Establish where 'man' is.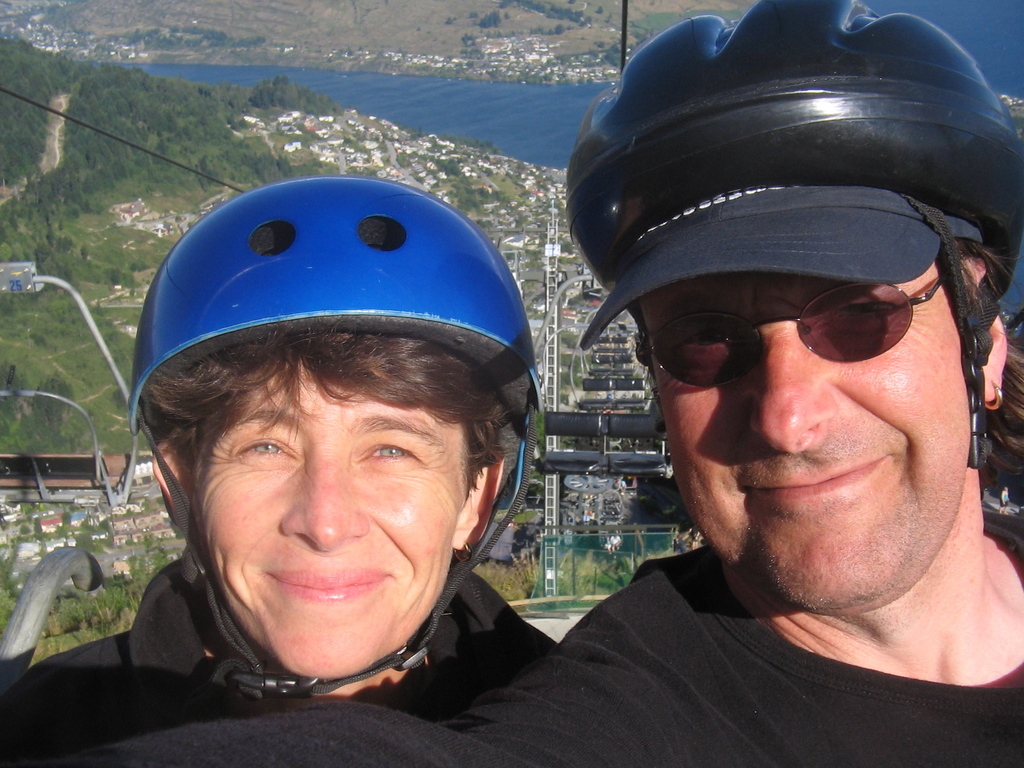
Established at <region>41, 0, 1023, 767</region>.
